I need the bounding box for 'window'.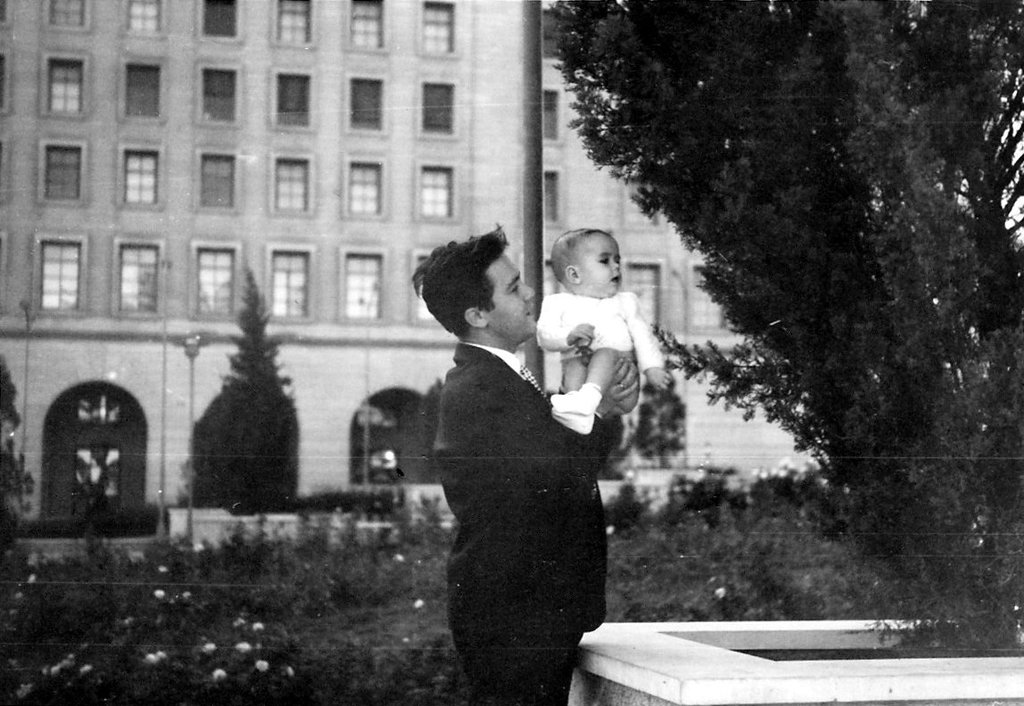
Here it is: [42, 53, 89, 119].
